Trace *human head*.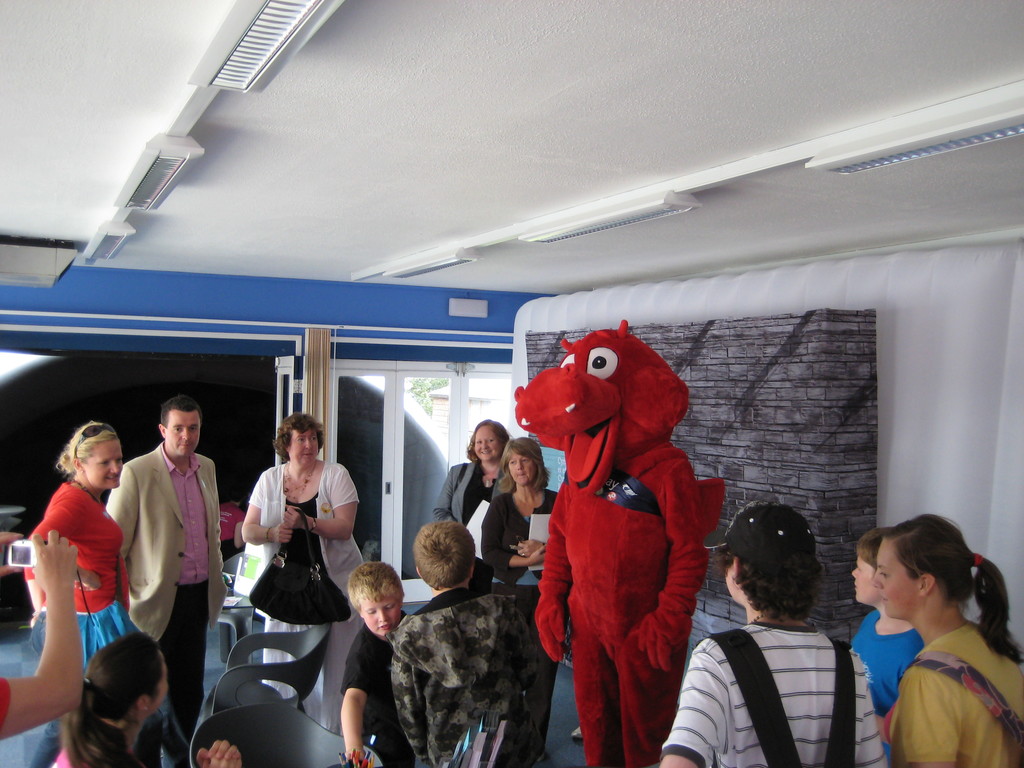
Traced to rect(873, 507, 977, 623).
